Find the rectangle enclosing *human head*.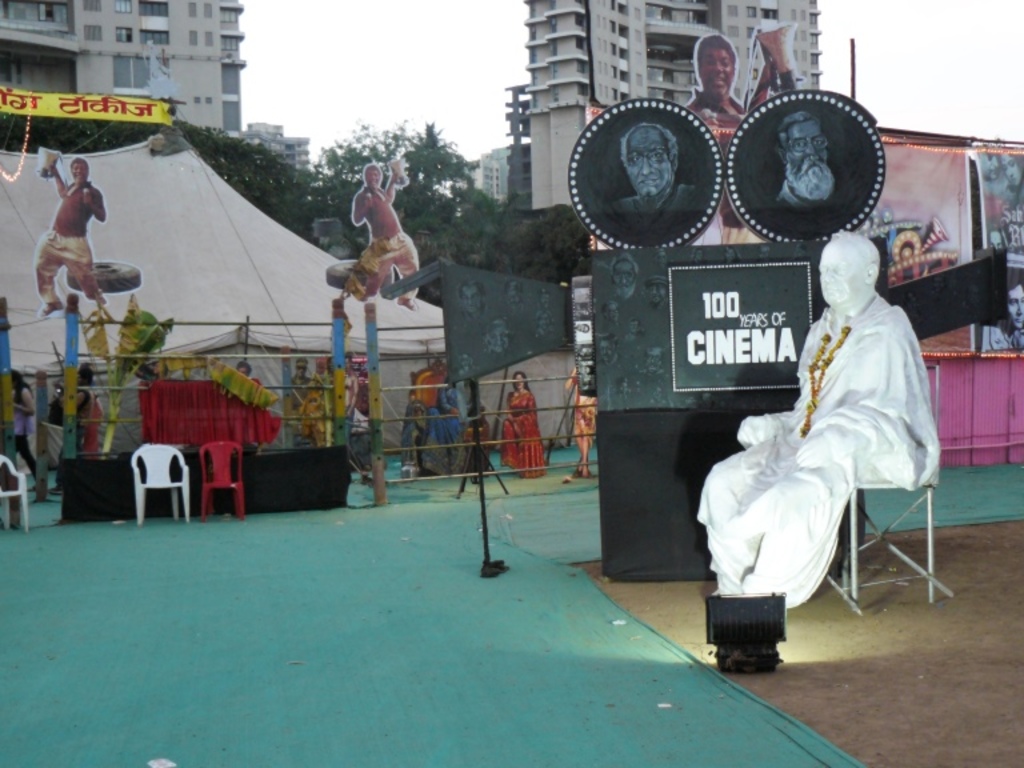
left=427, top=357, right=447, bottom=377.
